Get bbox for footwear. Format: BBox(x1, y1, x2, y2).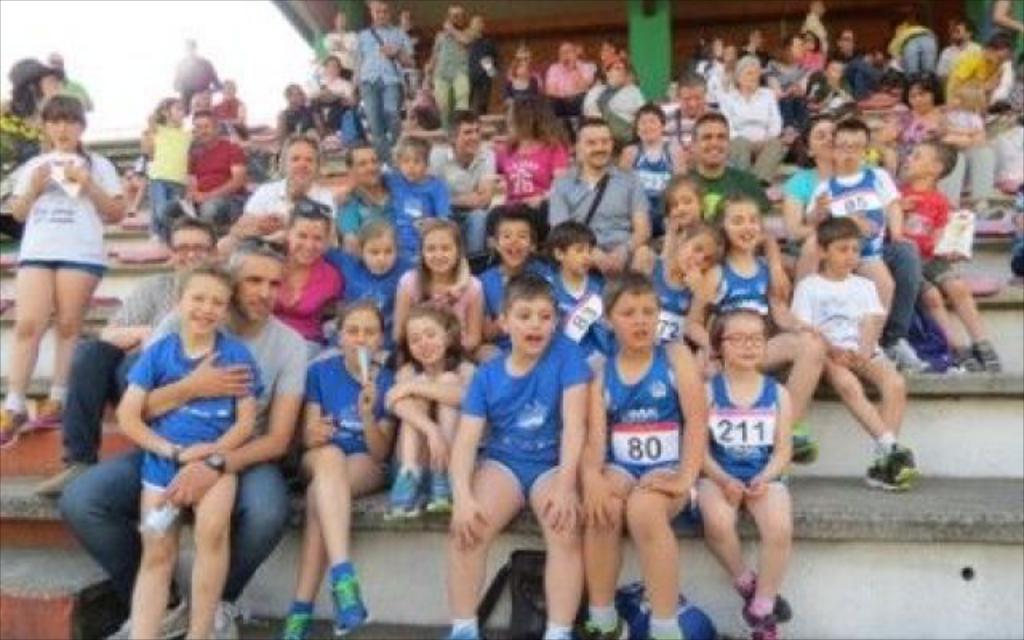
BBox(864, 456, 910, 491).
